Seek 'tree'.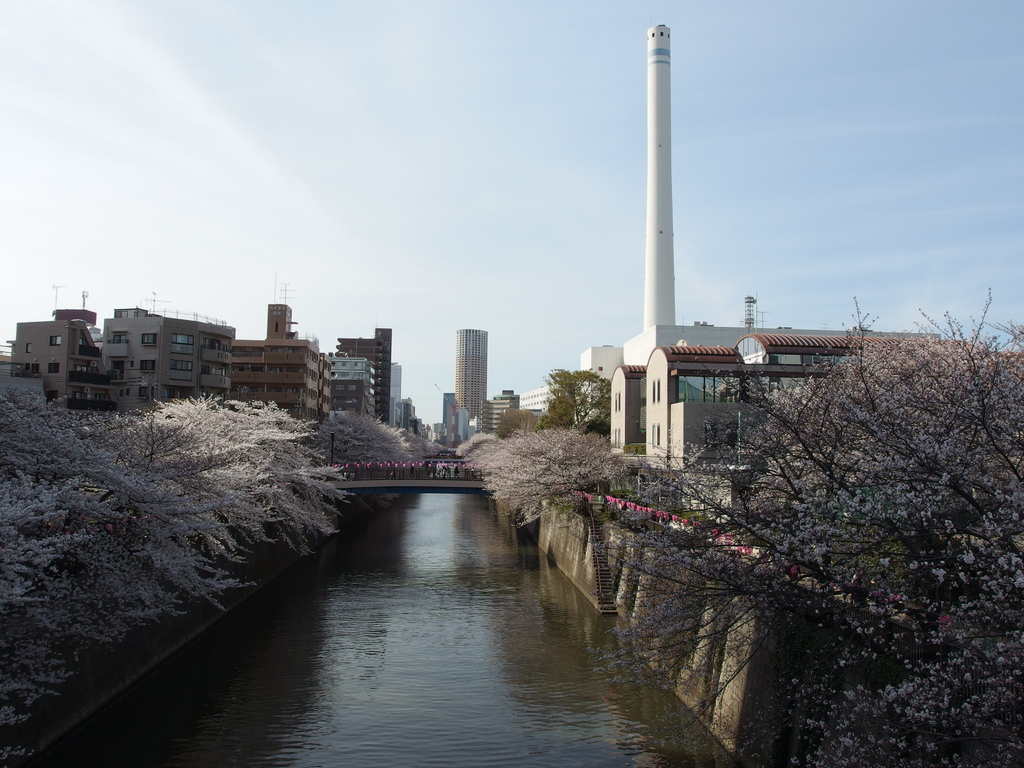
<box>464,428,645,522</box>.
